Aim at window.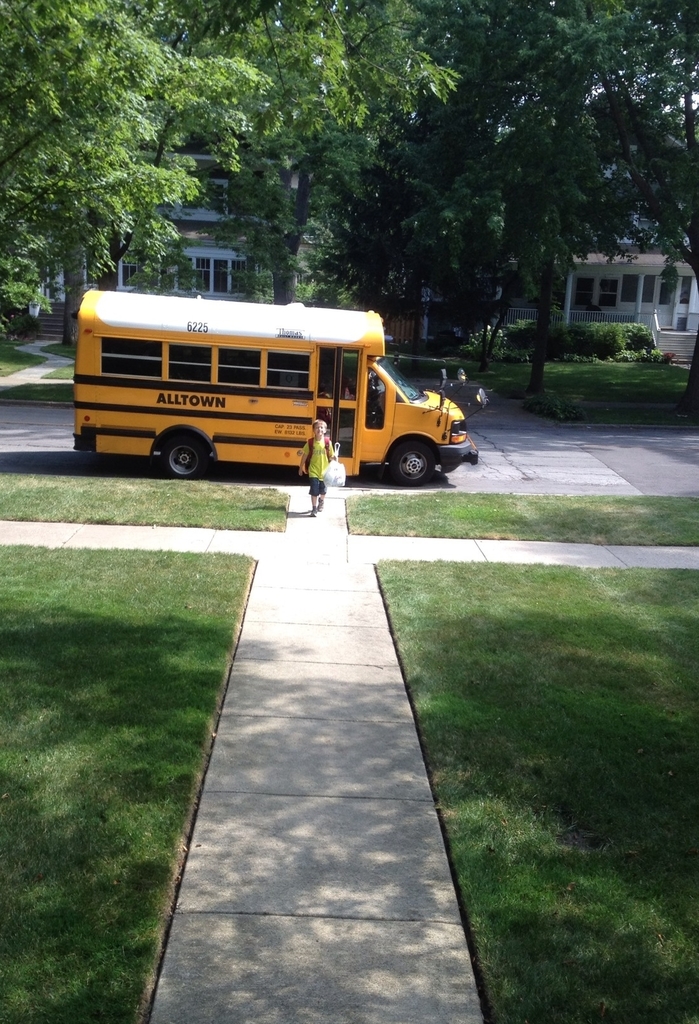
Aimed at (left=600, top=278, right=621, bottom=311).
